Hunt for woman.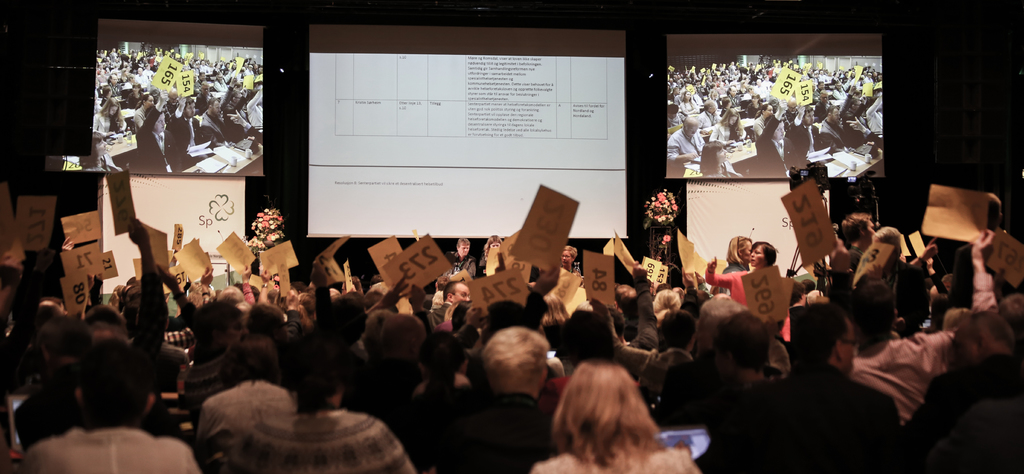
Hunted down at locate(781, 95, 799, 124).
